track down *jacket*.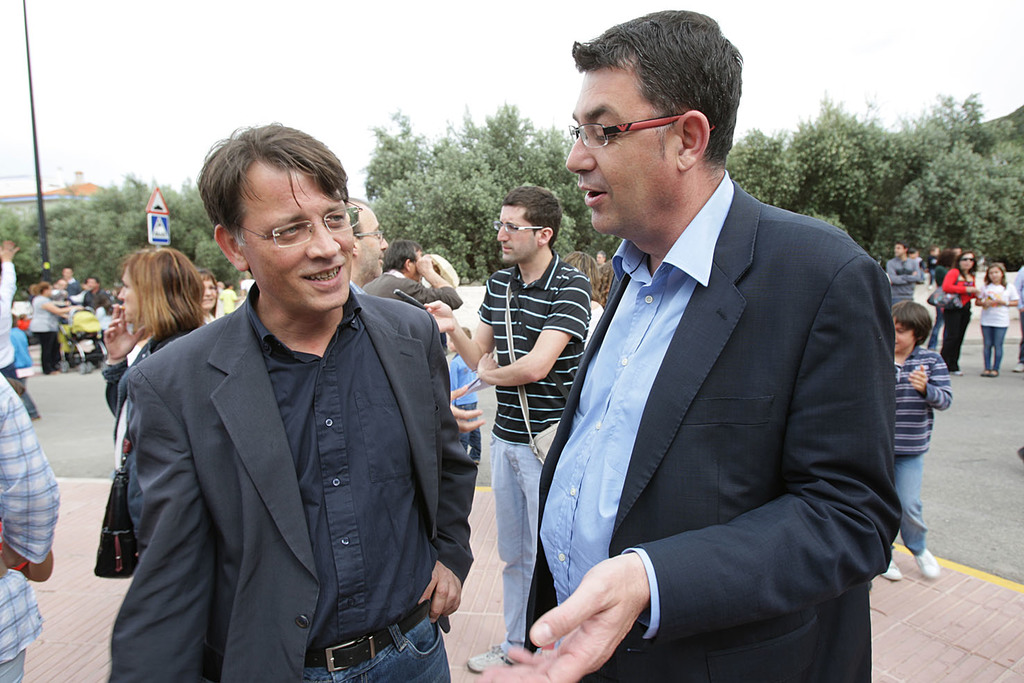
Tracked to rect(526, 180, 905, 682).
